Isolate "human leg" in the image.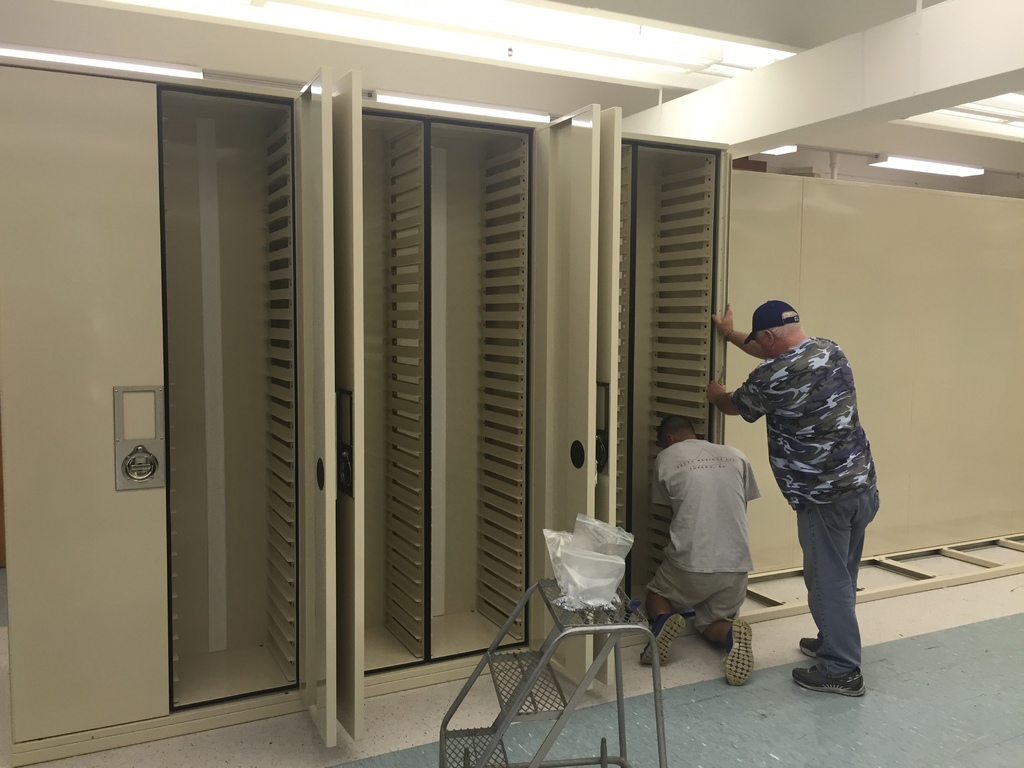
Isolated region: bbox=[705, 611, 752, 689].
